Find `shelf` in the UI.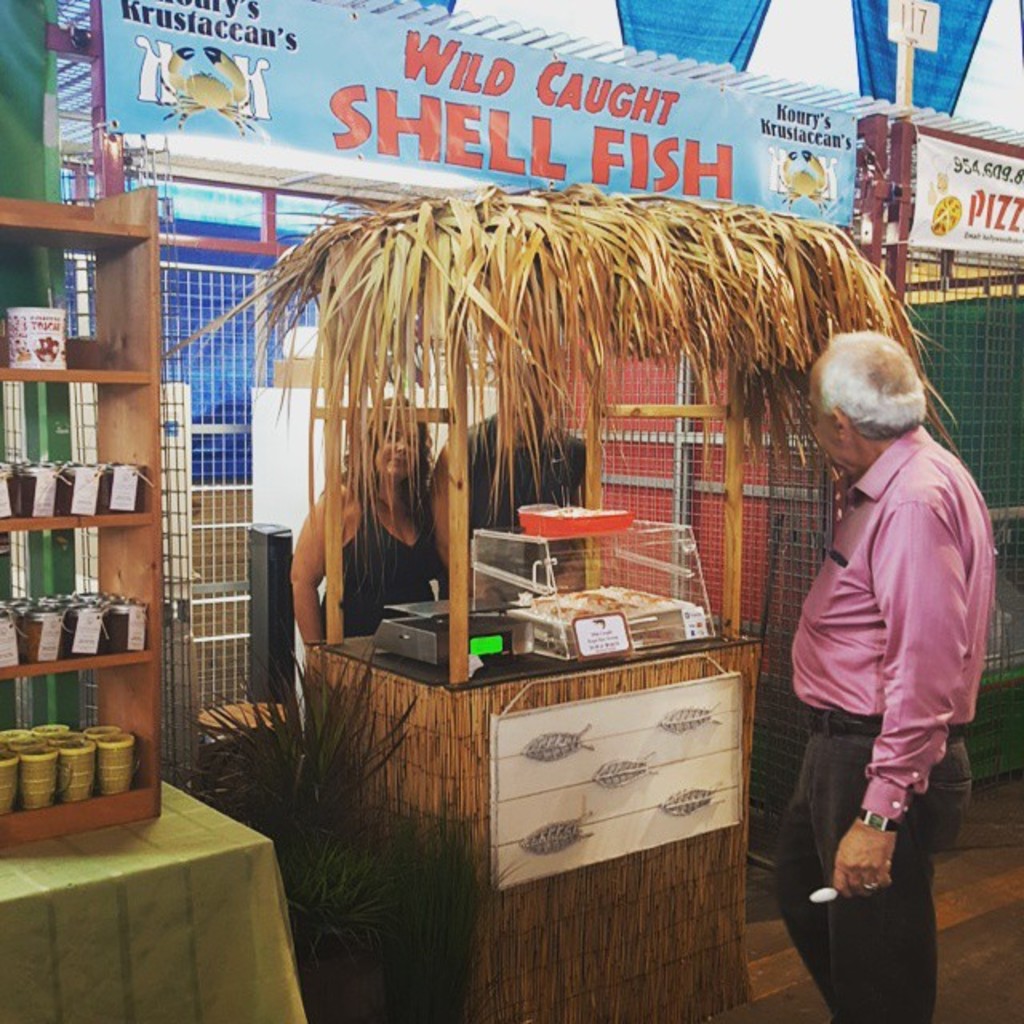
UI element at 0, 179, 168, 382.
